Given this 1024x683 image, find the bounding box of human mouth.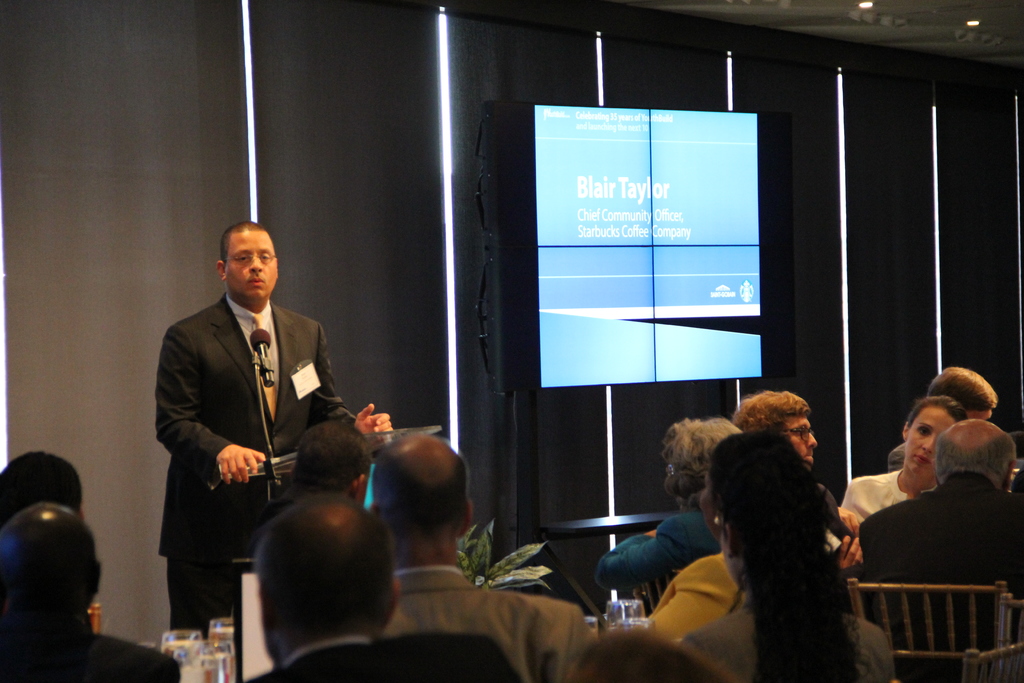
box(803, 447, 815, 466).
